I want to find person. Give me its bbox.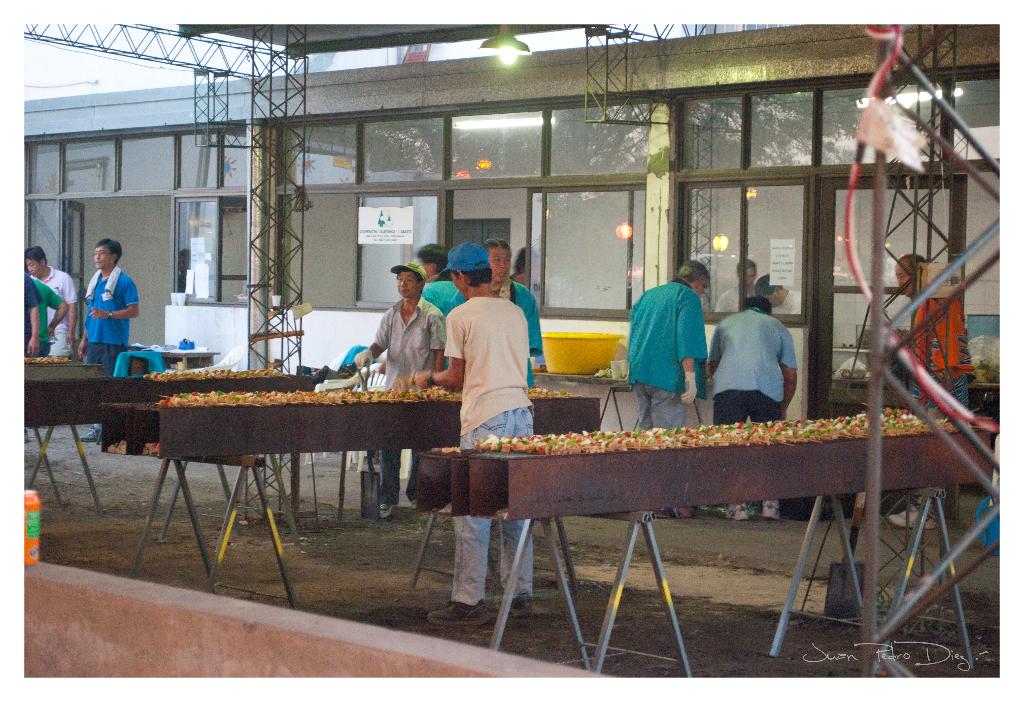
{"left": 893, "top": 252, "right": 973, "bottom": 525}.
